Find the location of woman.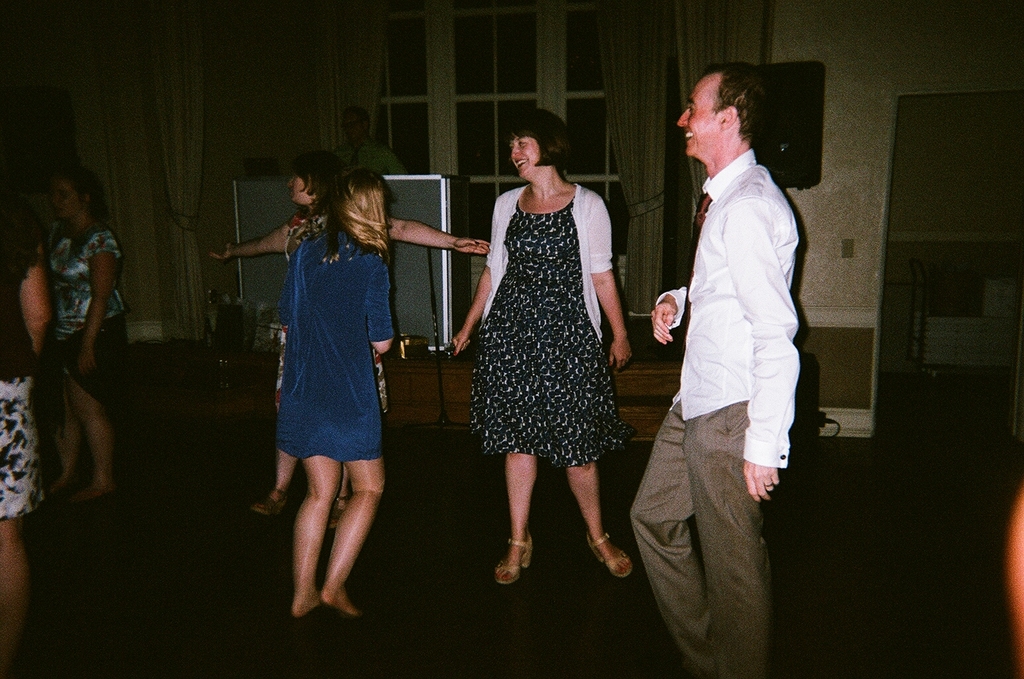
Location: l=274, t=169, r=388, b=617.
